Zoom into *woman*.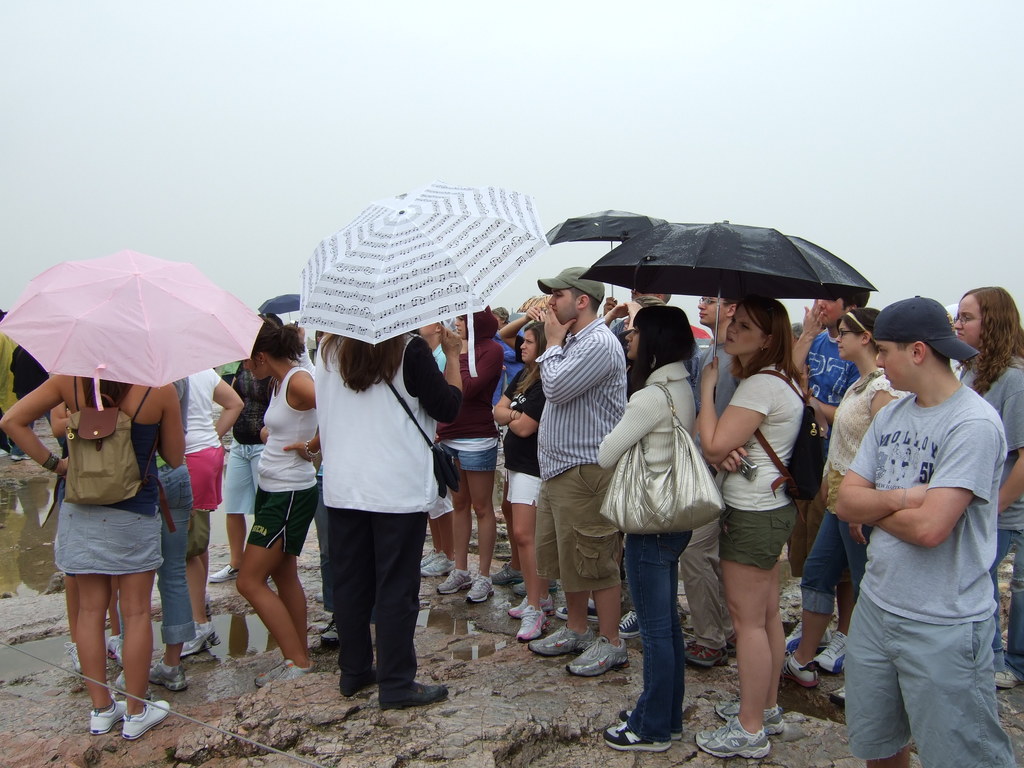
Zoom target: <box>808,308,899,698</box>.
